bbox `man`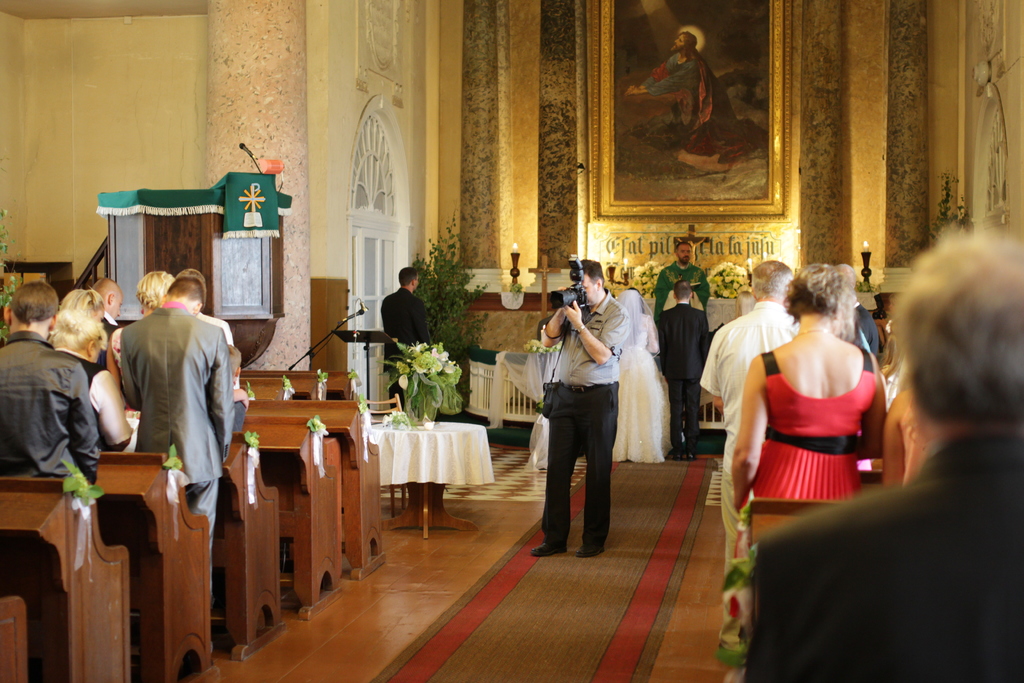
{"x1": 379, "y1": 259, "x2": 440, "y2": 415}
